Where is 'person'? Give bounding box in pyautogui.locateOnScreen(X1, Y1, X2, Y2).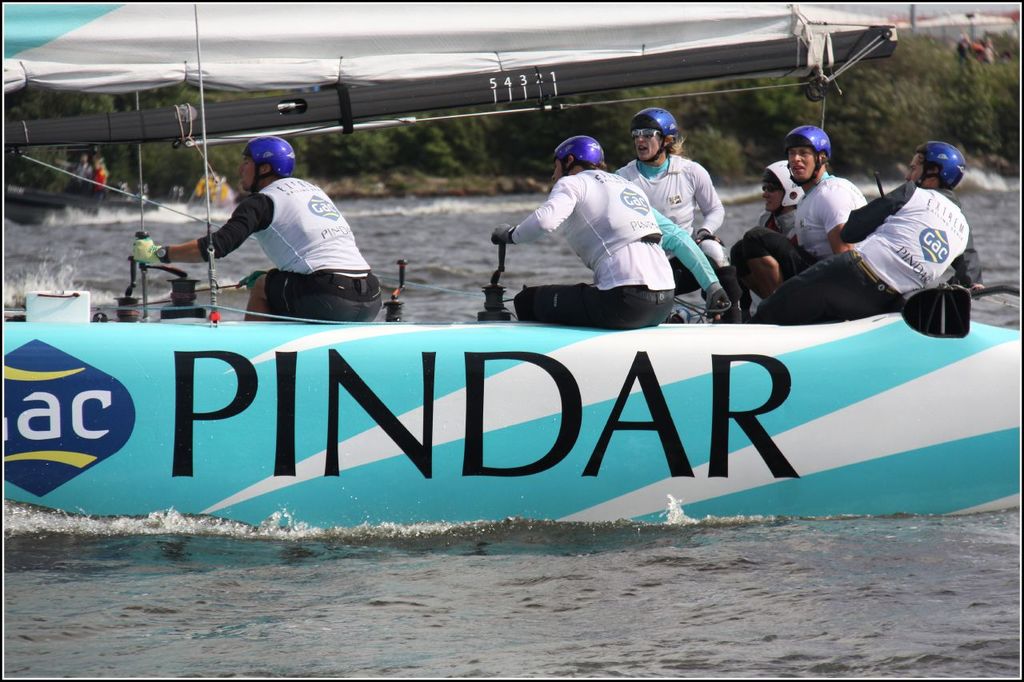
pyautogui.locateOnScreen(750, 139, 986, 329).
